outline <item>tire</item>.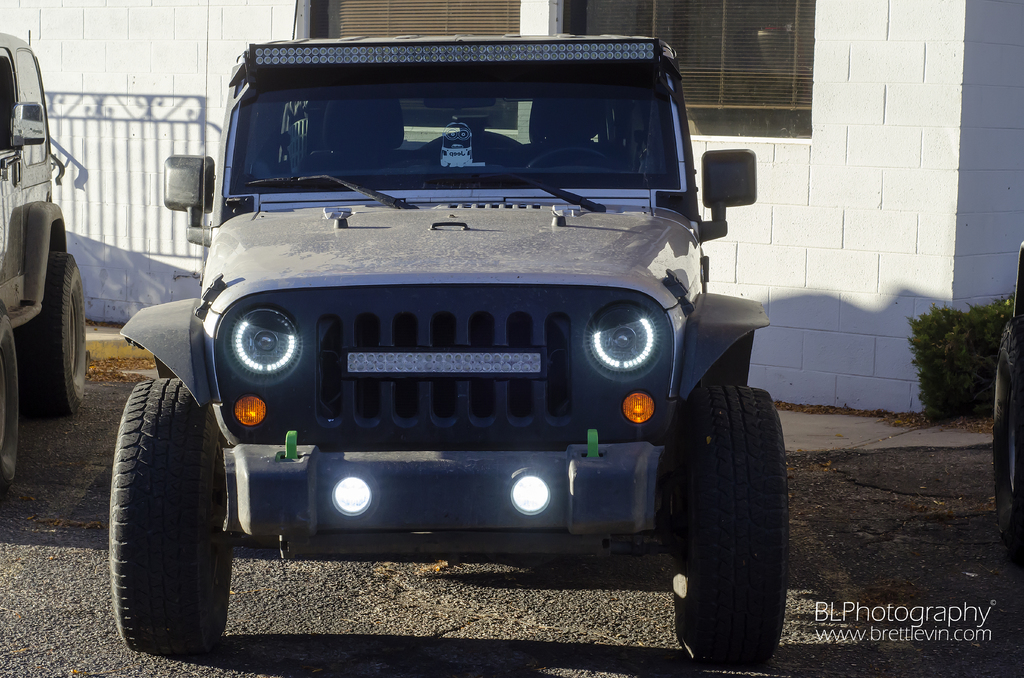
Outline: bbox=(110, 382, 227, 654).
